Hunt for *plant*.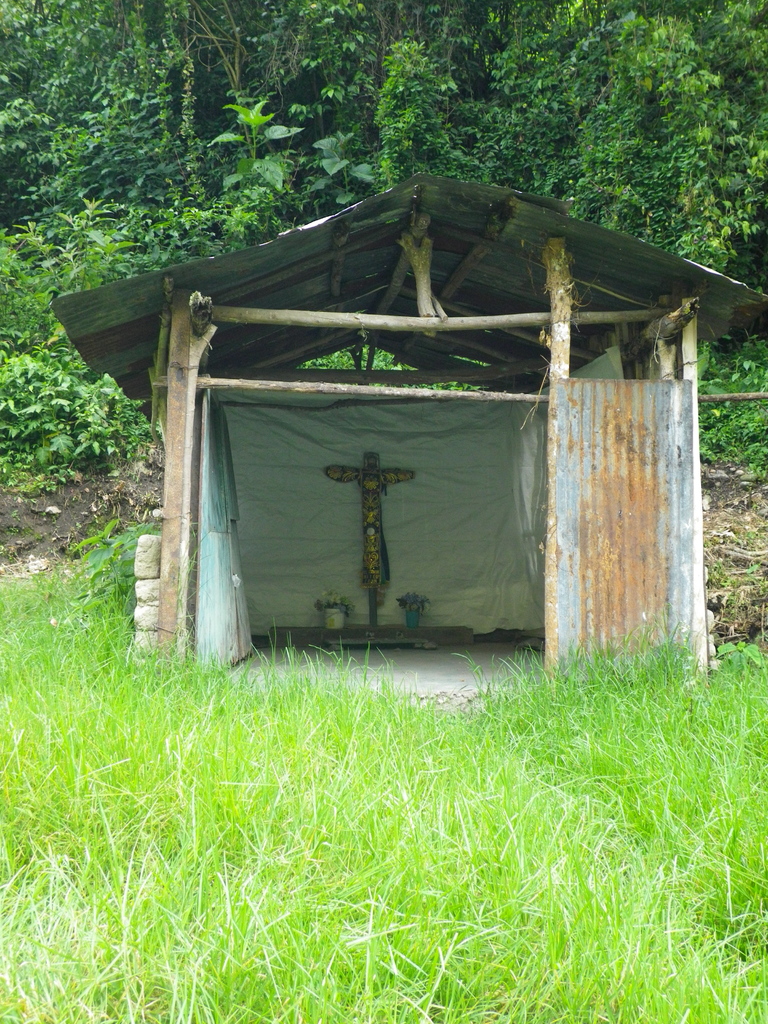
Hunted down at x1=210 y1=93 x2=296 y2=200.
